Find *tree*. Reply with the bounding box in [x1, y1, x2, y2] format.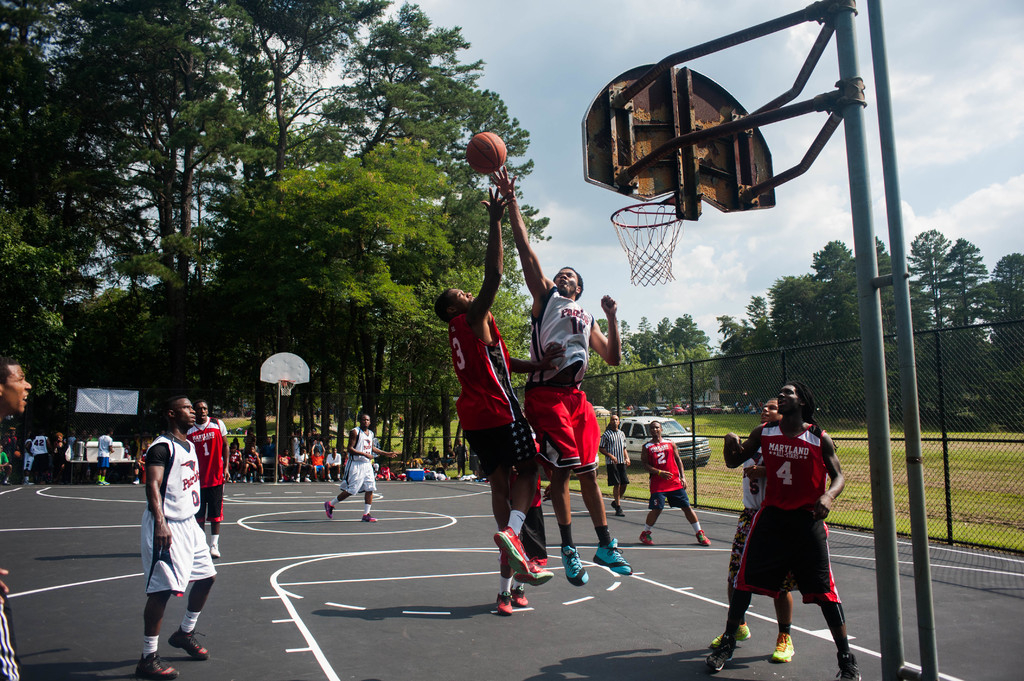
[646, 343, 710, 406].
